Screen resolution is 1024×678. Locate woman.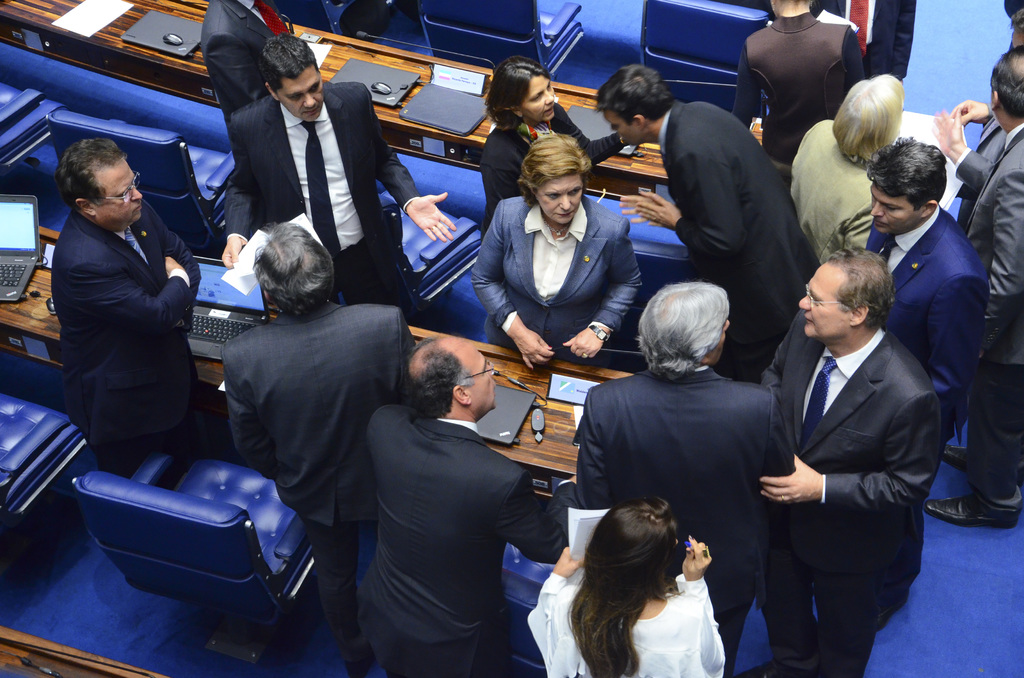
crop(468, 133, 643, 366).
